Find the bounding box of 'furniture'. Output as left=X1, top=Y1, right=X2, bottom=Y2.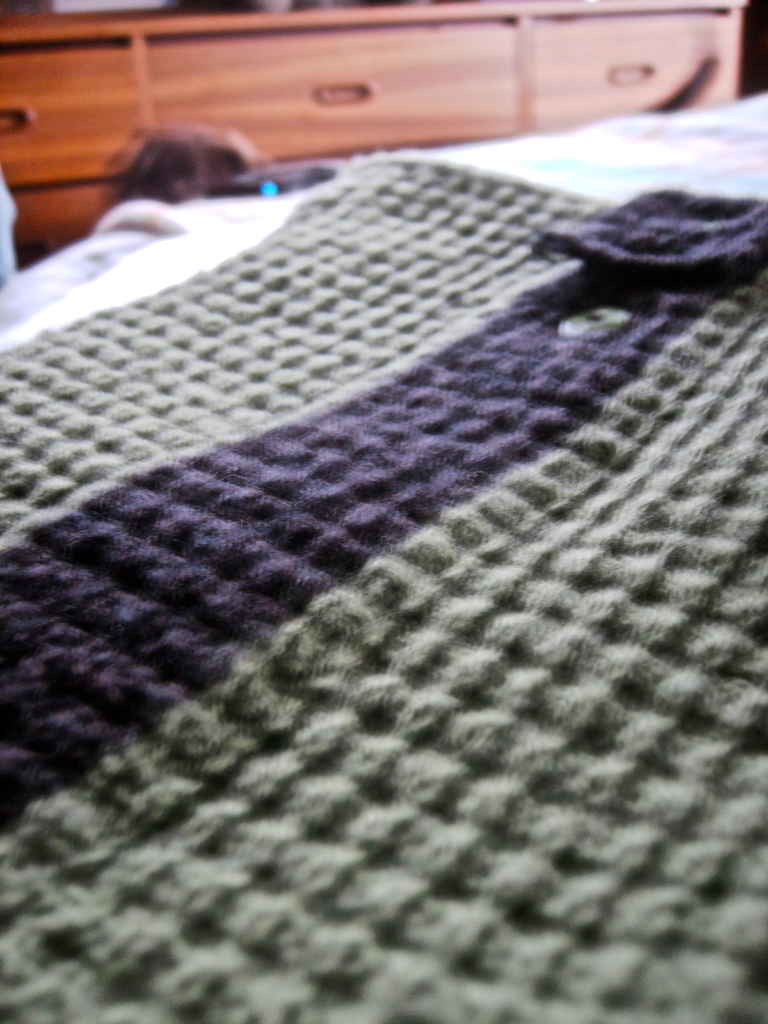
left=0, top=85, right=767, bottom=1023.
